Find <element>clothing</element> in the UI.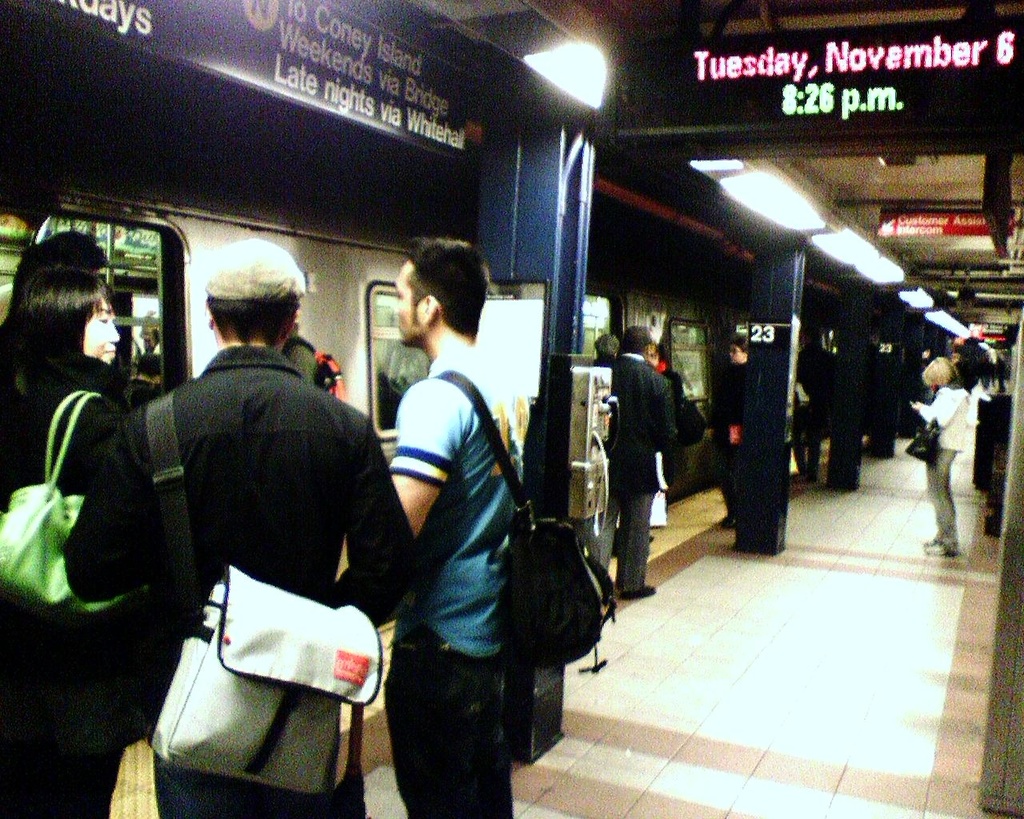
UI element at 915:382:968:545.
